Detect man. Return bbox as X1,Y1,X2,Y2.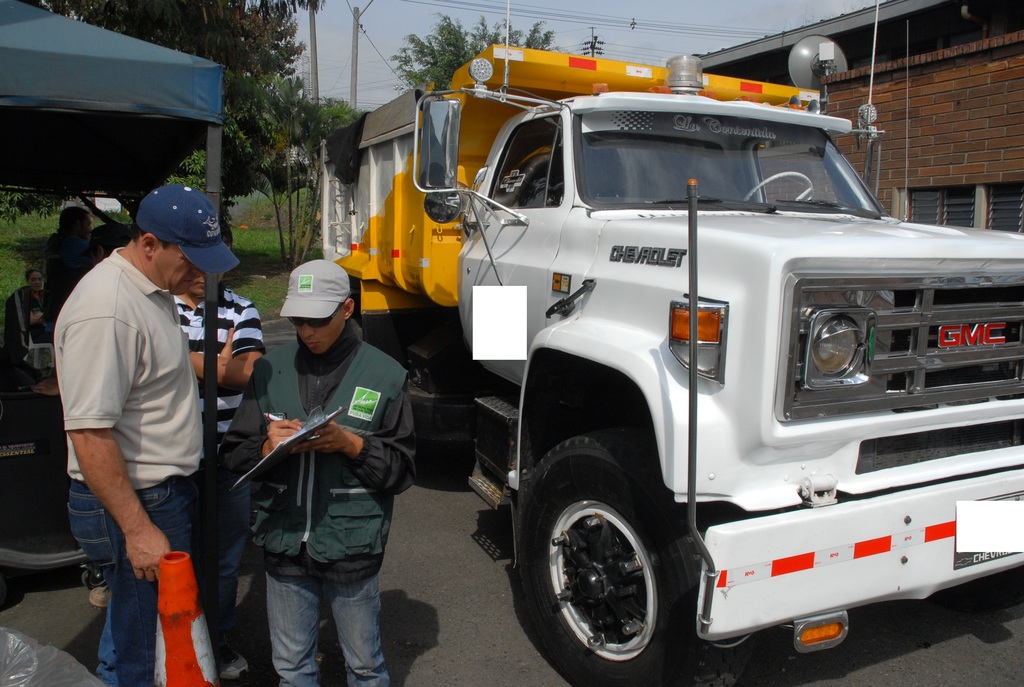
222,259,417,686.
